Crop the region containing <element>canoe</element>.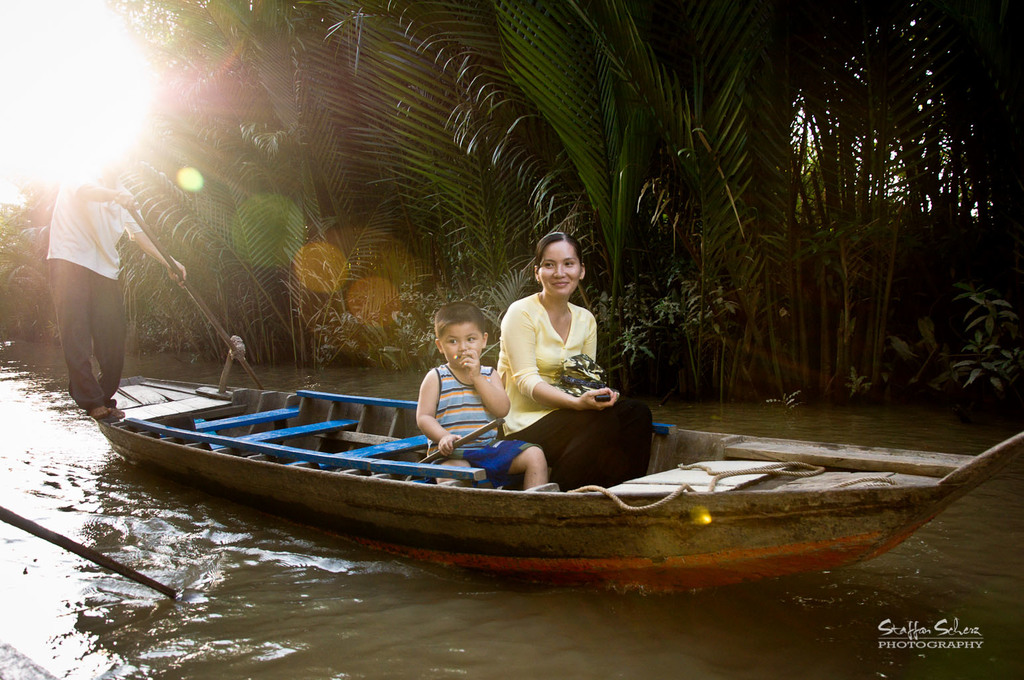
Crop region: locate(95, 328, 948, 622).
